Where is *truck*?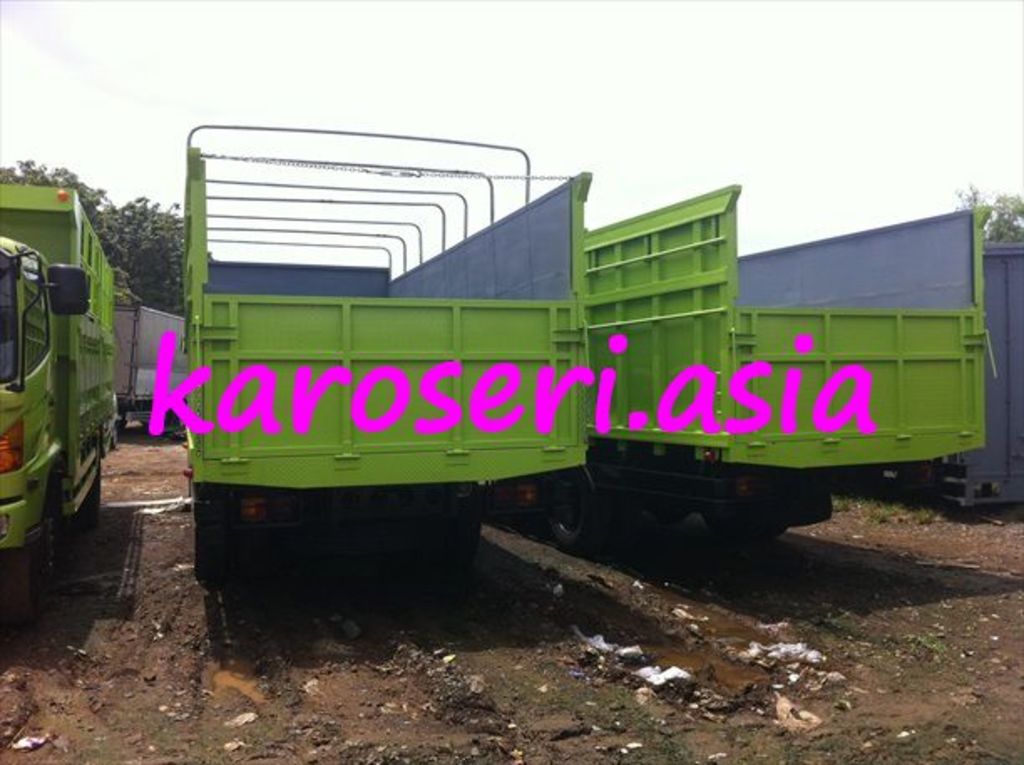
x1=99 y1=300 x2=194 y2=439.
